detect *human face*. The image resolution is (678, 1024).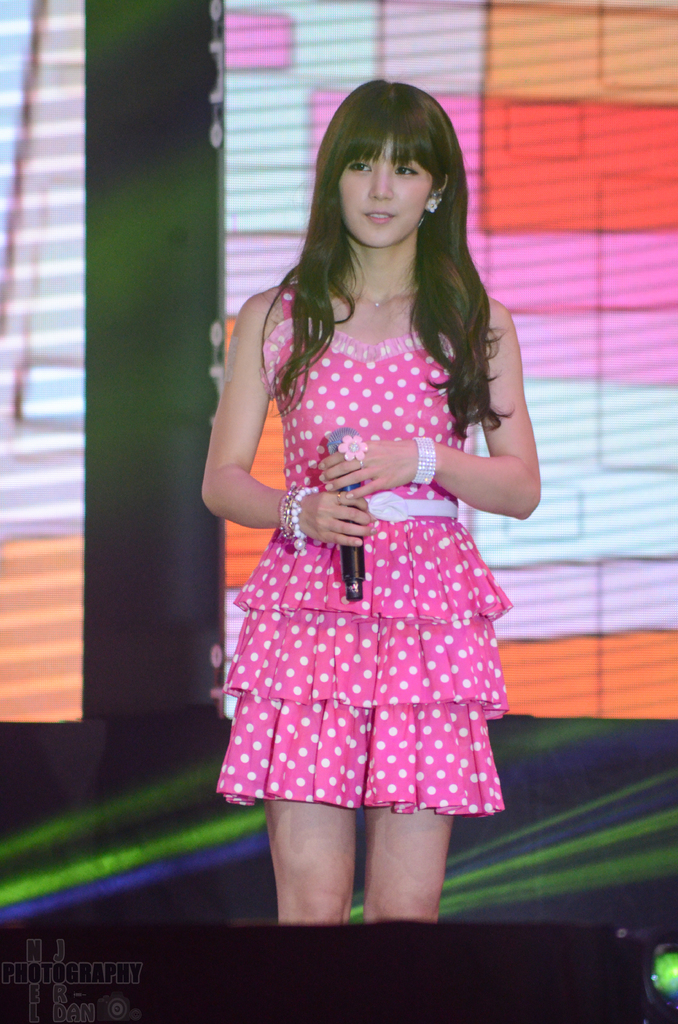
bbox=[338, 137, 435, 252].
